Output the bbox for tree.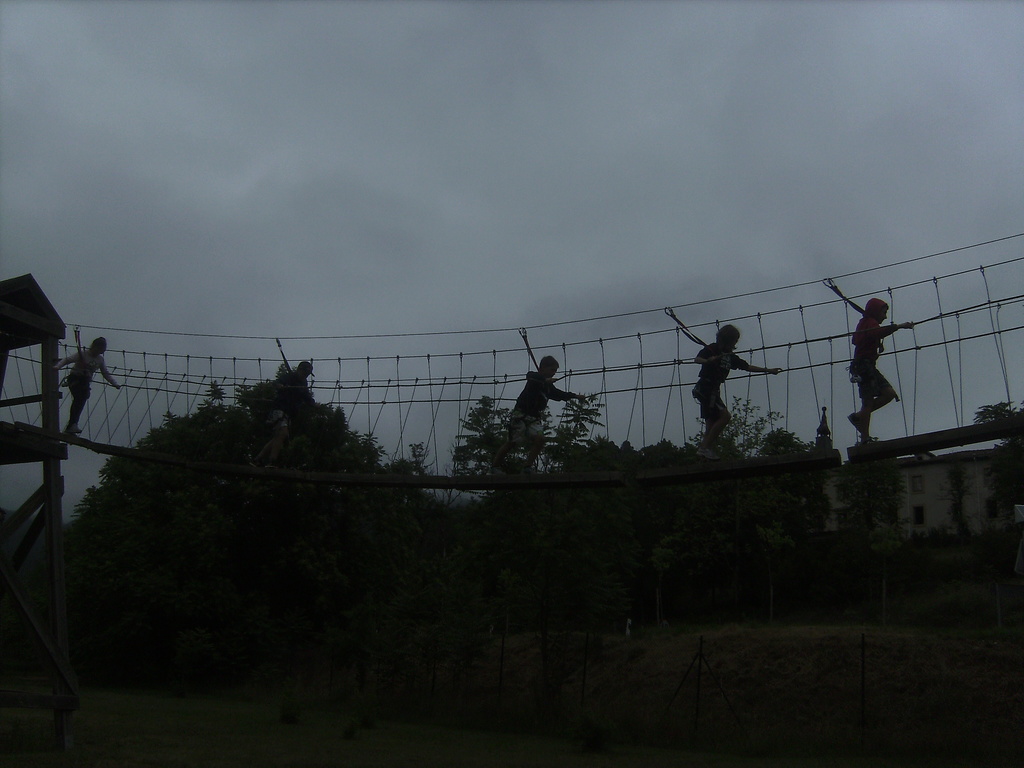
<box>67,361,424,684</box>.
